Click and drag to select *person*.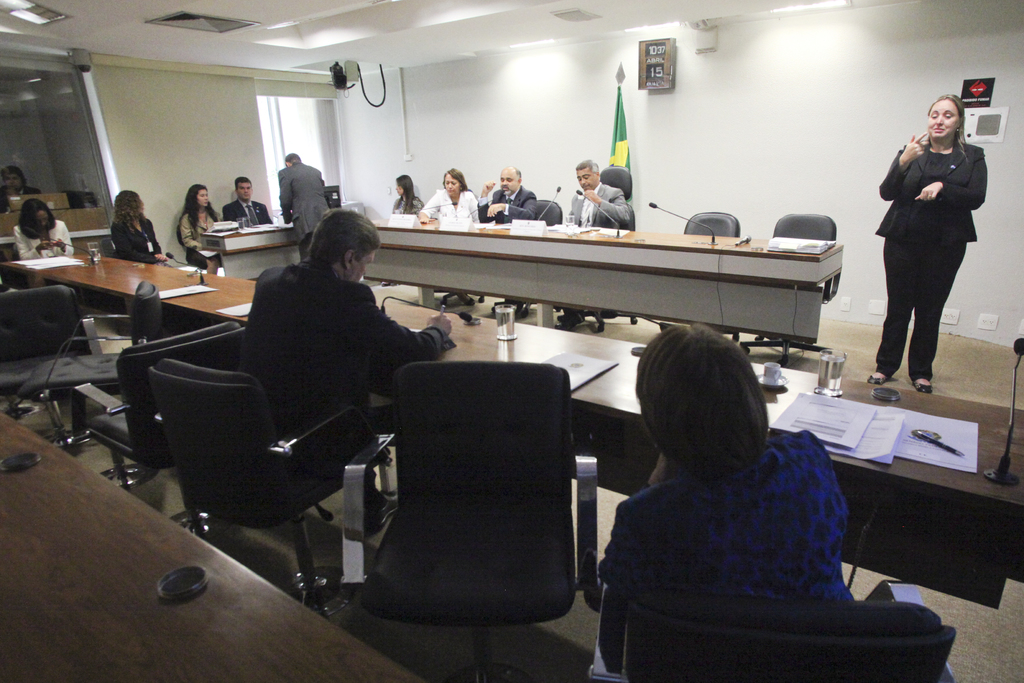
Selection: select_region(595, 320, 892, 659).
